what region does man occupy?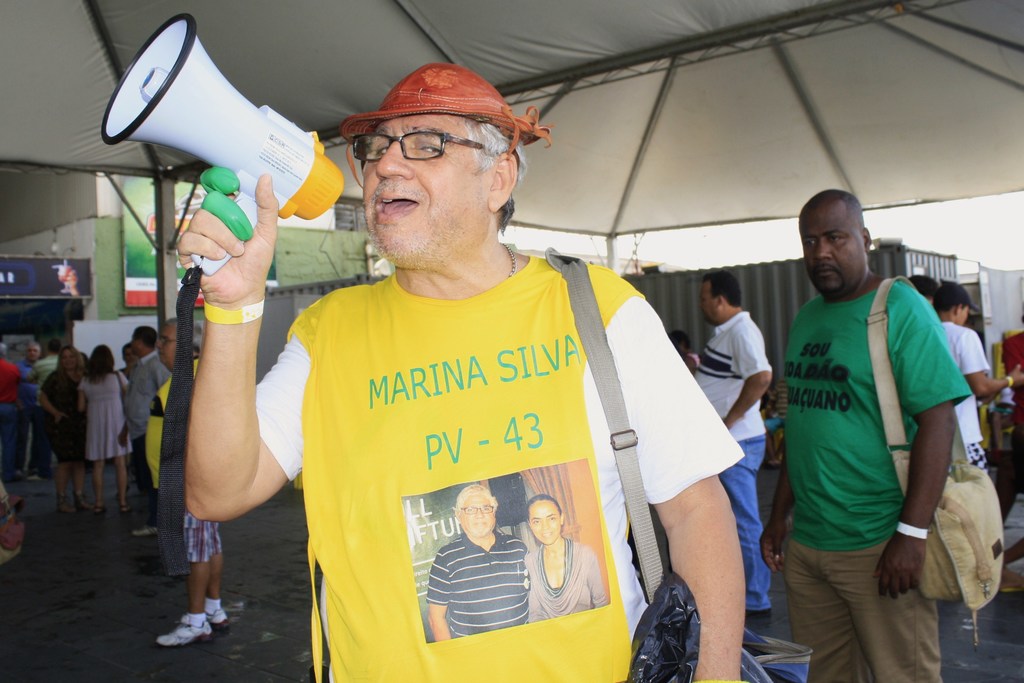
pyautogui.locateOnScreen(908, 277, 940, 307).
